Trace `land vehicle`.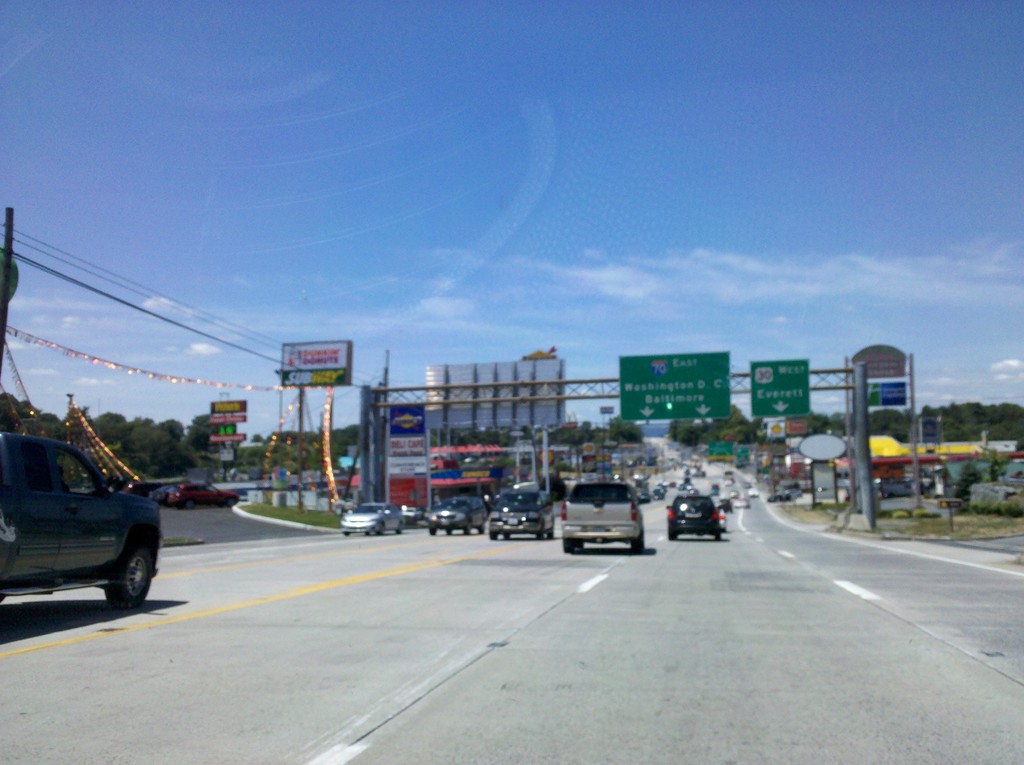
Traced to [430, 497, 485, 533].
